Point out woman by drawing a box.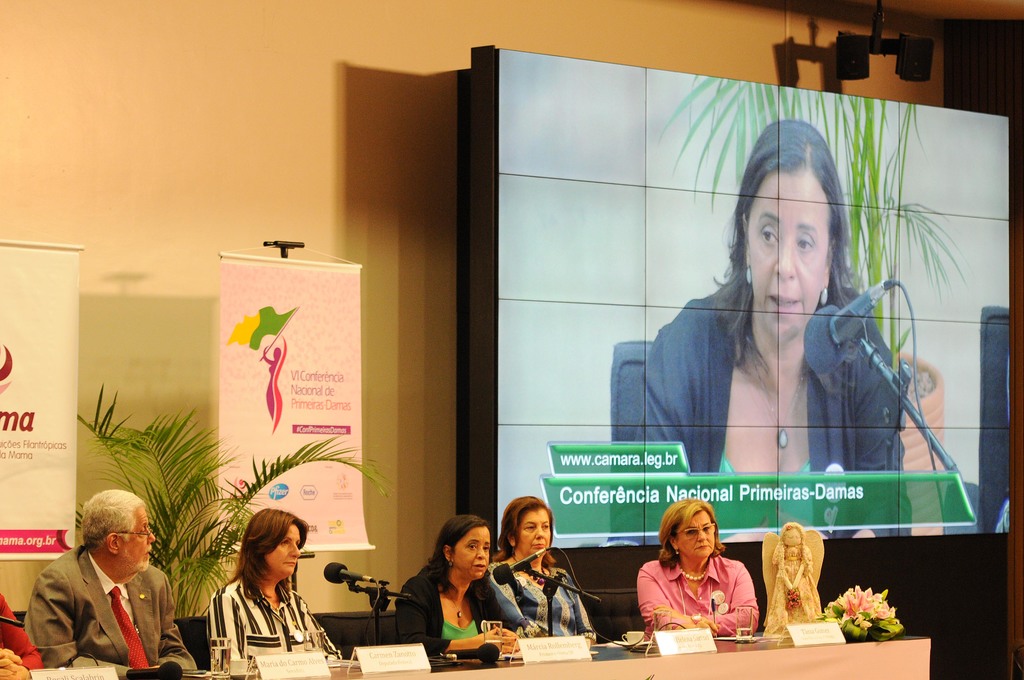
639, 508, 765, 650.
